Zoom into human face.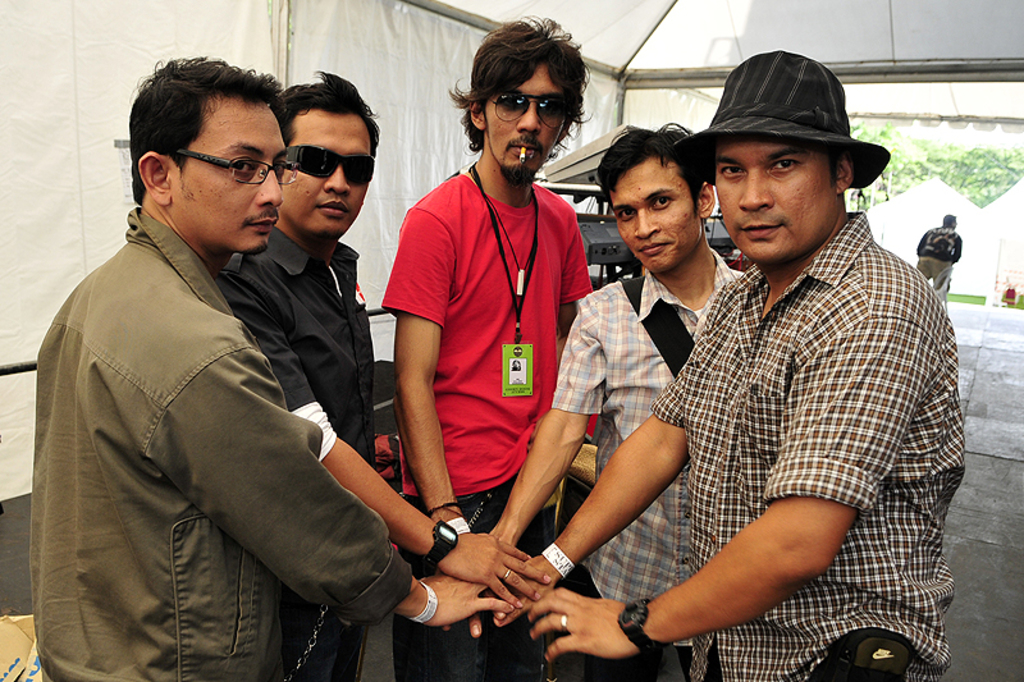
Zoom target: Rect(168, 93, 292, 256).
